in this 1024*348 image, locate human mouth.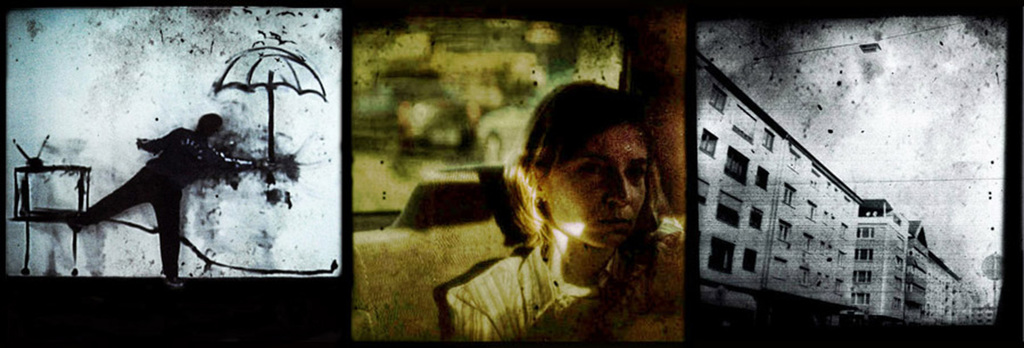
Bounding box: box(596, 217, 631, 228).
